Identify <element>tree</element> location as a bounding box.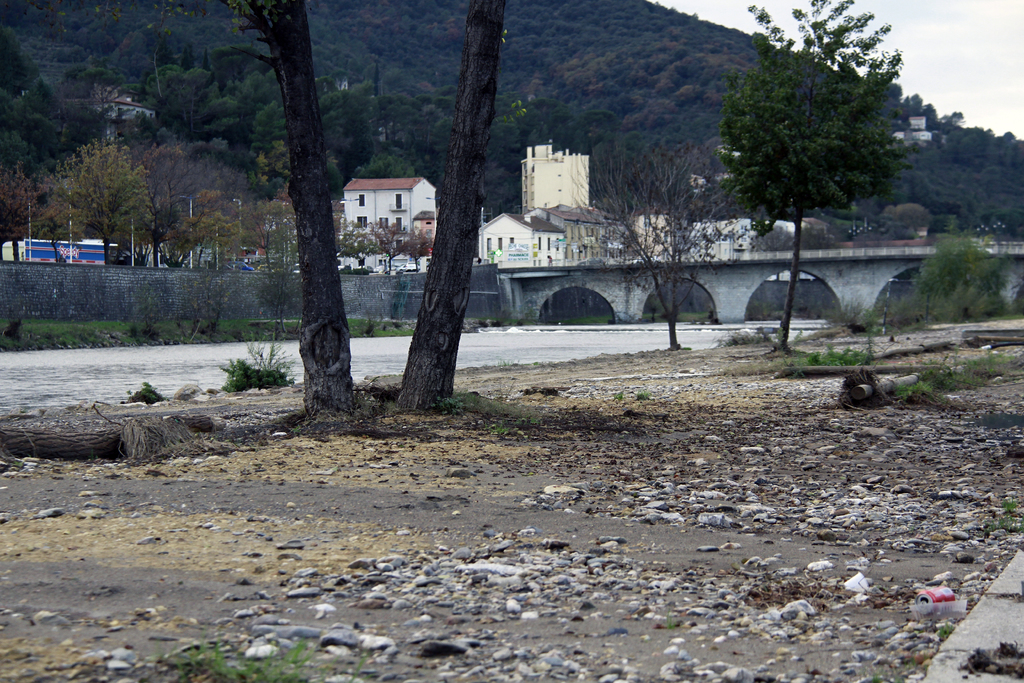
detection(915, 217, 997, 328).
